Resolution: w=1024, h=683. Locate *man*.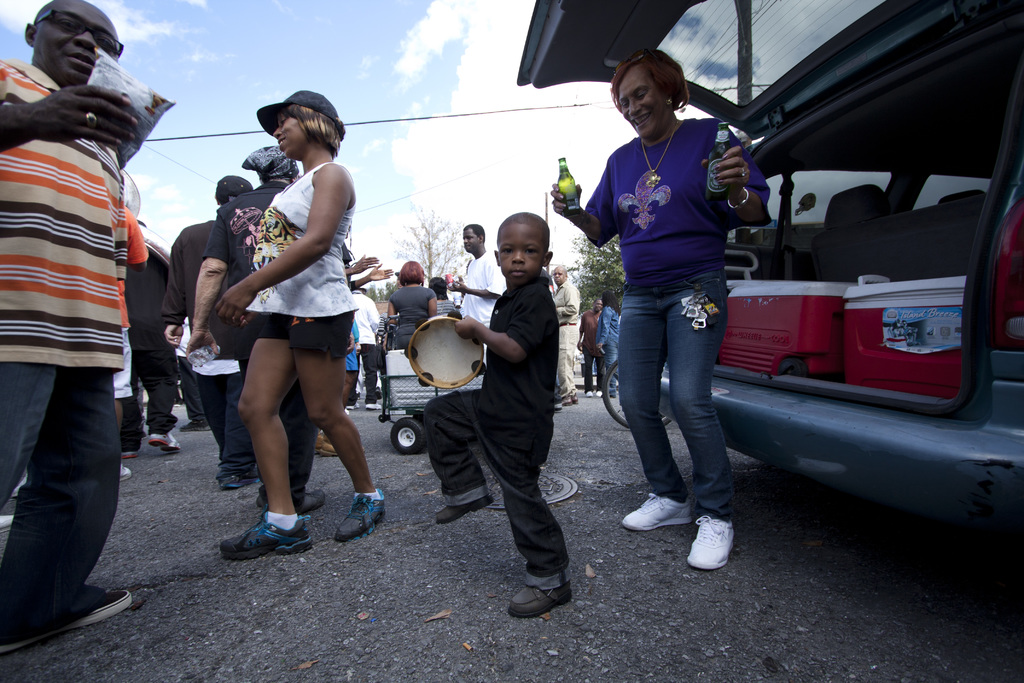
BBox(125, 224, 179, 457).
